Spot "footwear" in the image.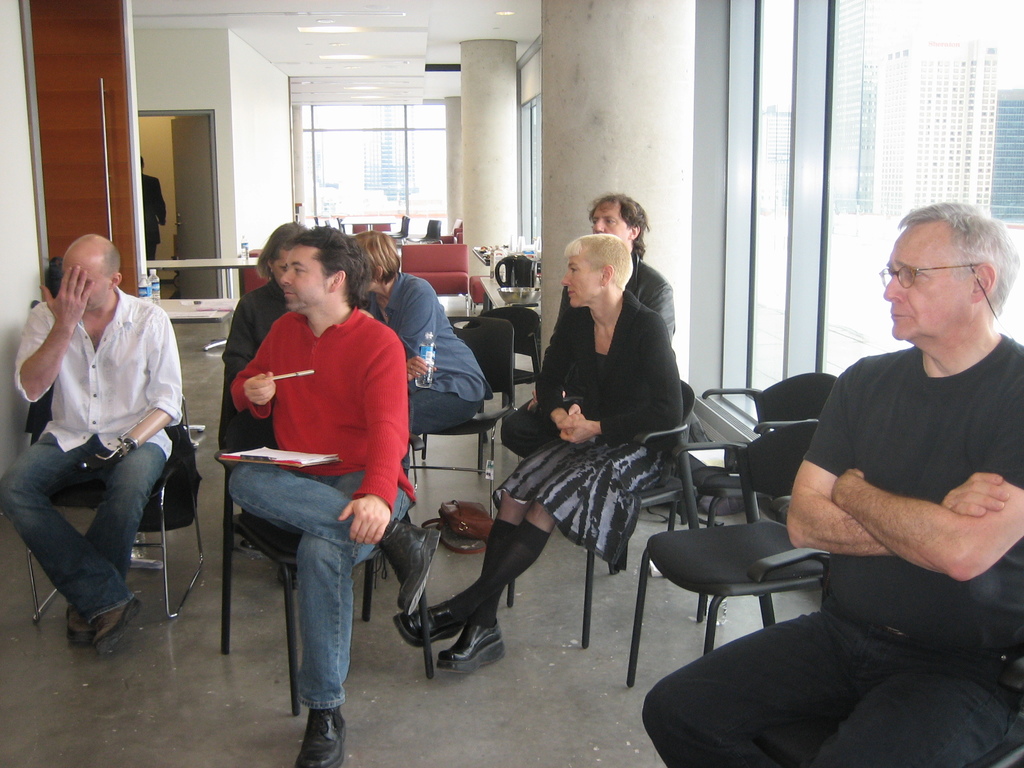
"footwear" found at (66, 593, 141, 653).
